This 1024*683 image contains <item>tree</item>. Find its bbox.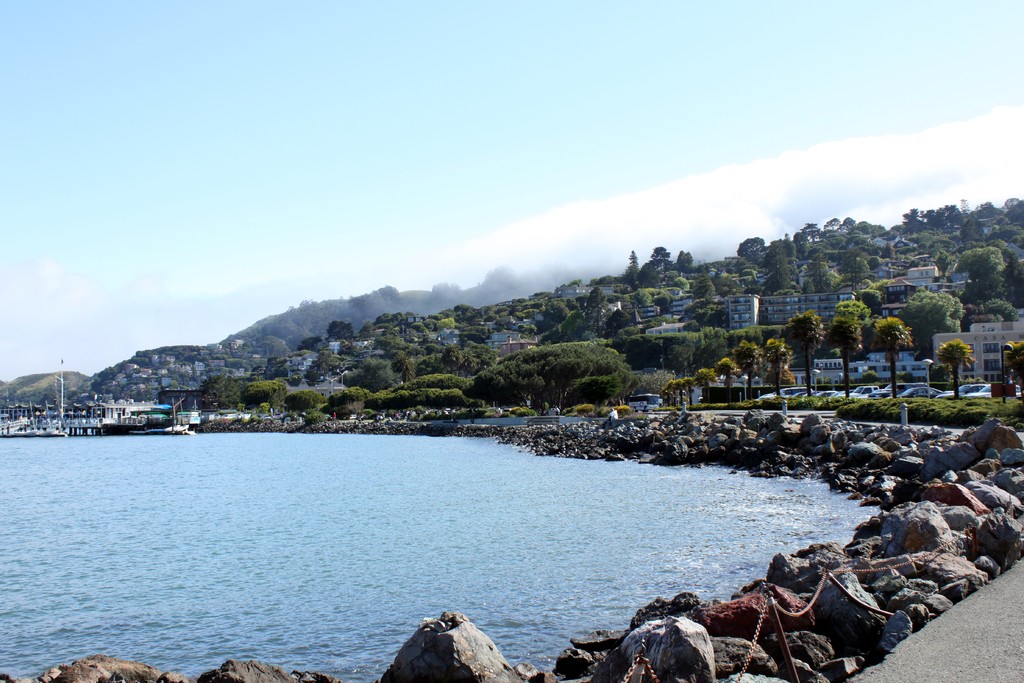
831:320:865:406.
